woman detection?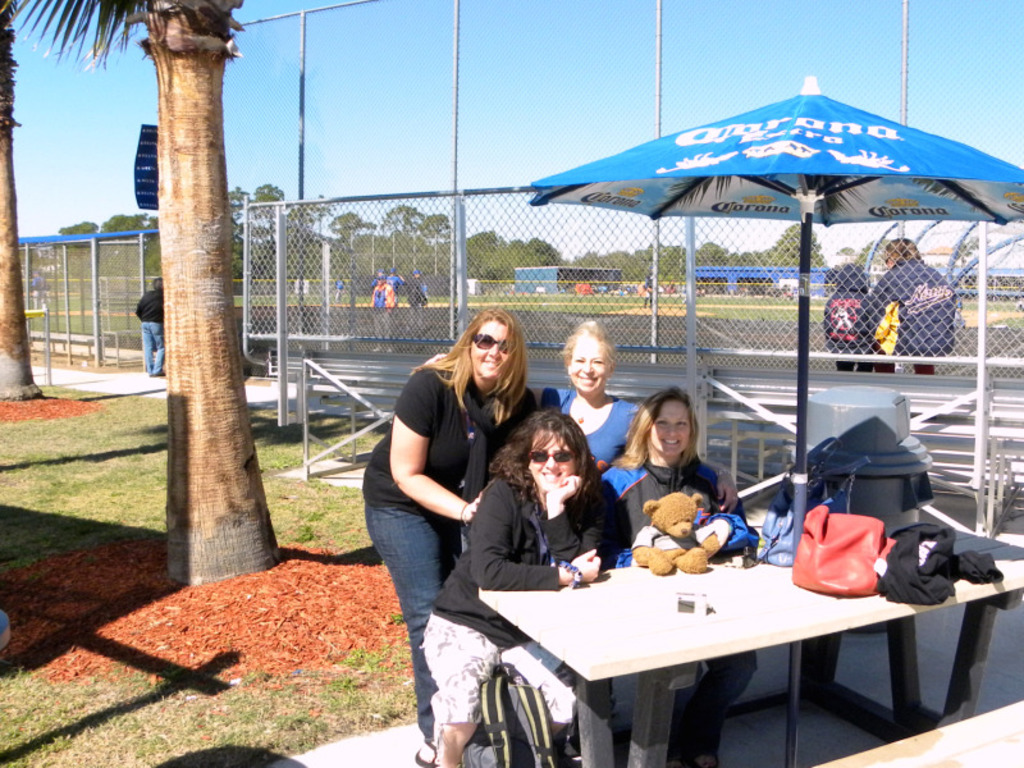
left=138, top=273, right=164, bottom=378
